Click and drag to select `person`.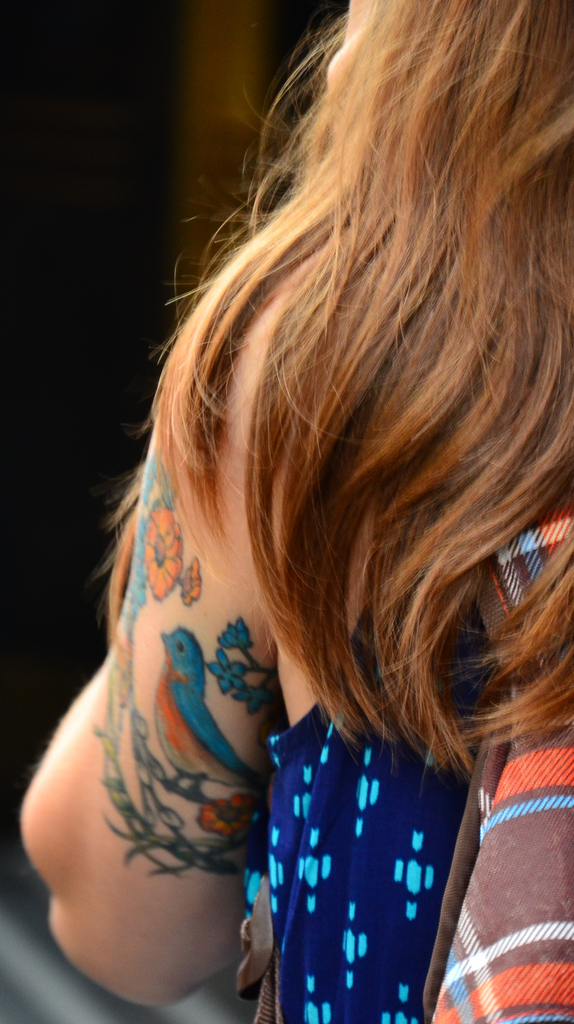
Selection: box=[54, 150, 539, 1023].
